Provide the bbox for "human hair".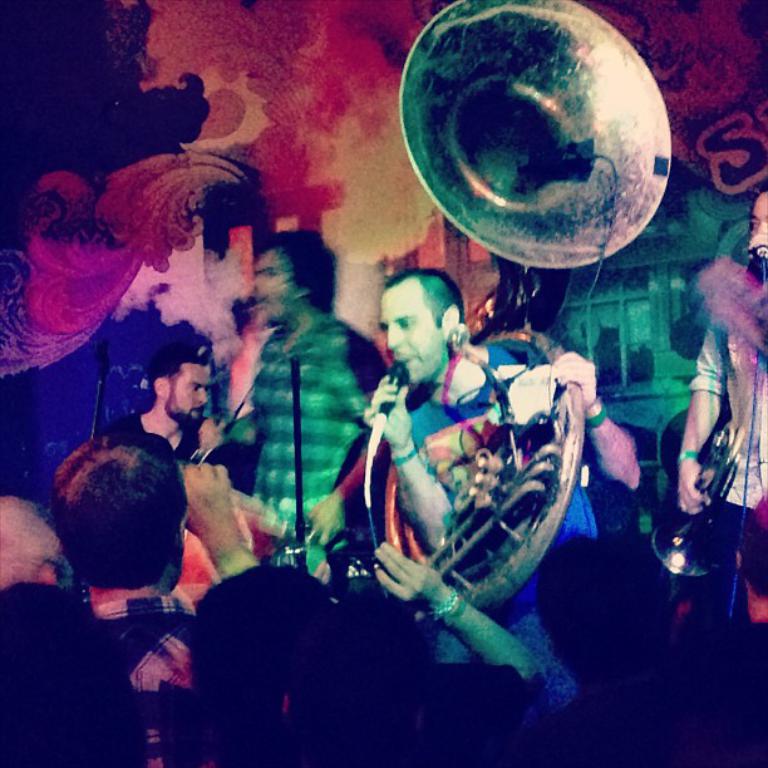
151, 346, 217, 384.
